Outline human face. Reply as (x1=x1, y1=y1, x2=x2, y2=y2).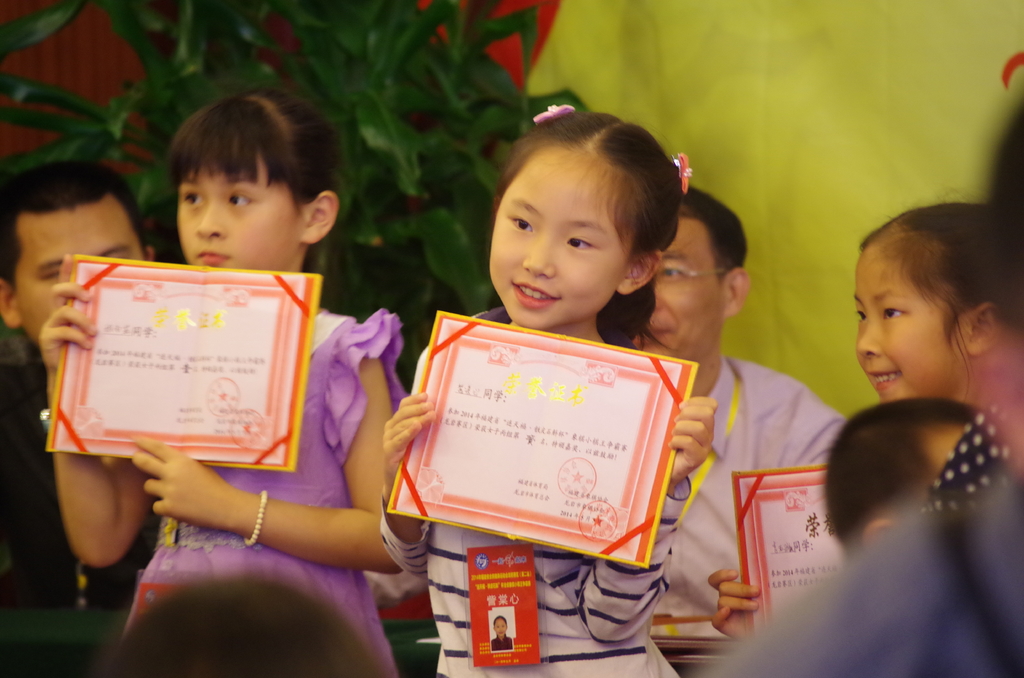
(x1=634, y1=220, x2=717, y2=359).
